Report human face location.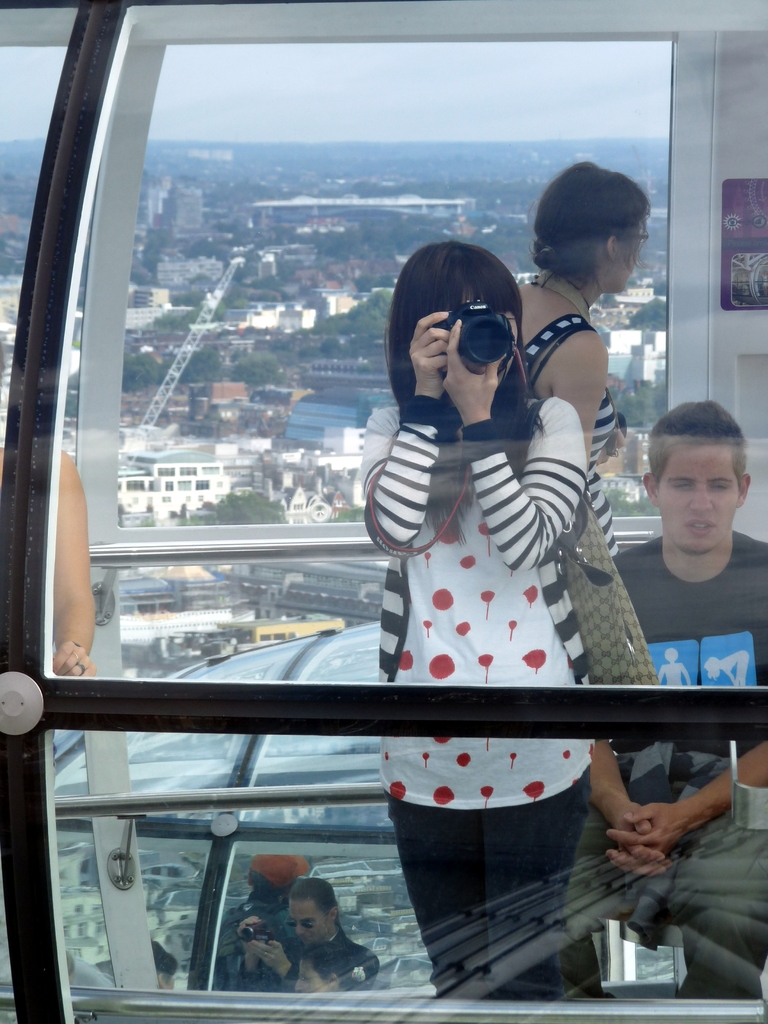
Report: 285:895:330:941.
